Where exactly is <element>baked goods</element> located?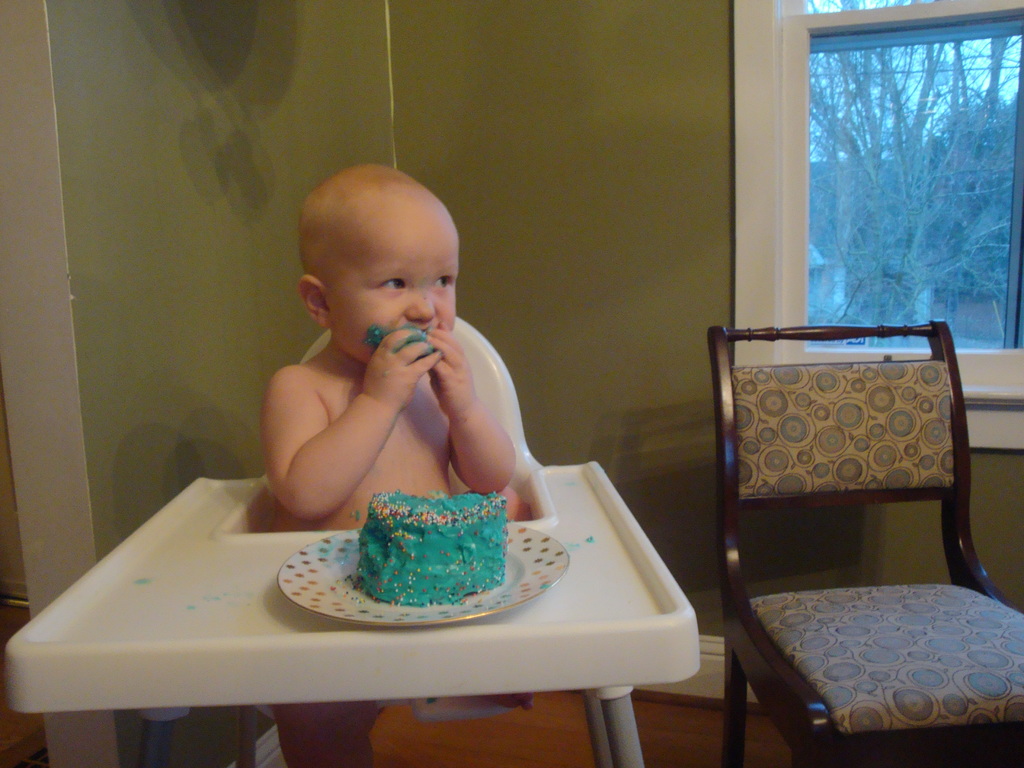
Its bounding box is Rect(336, 506, 513, 604).
